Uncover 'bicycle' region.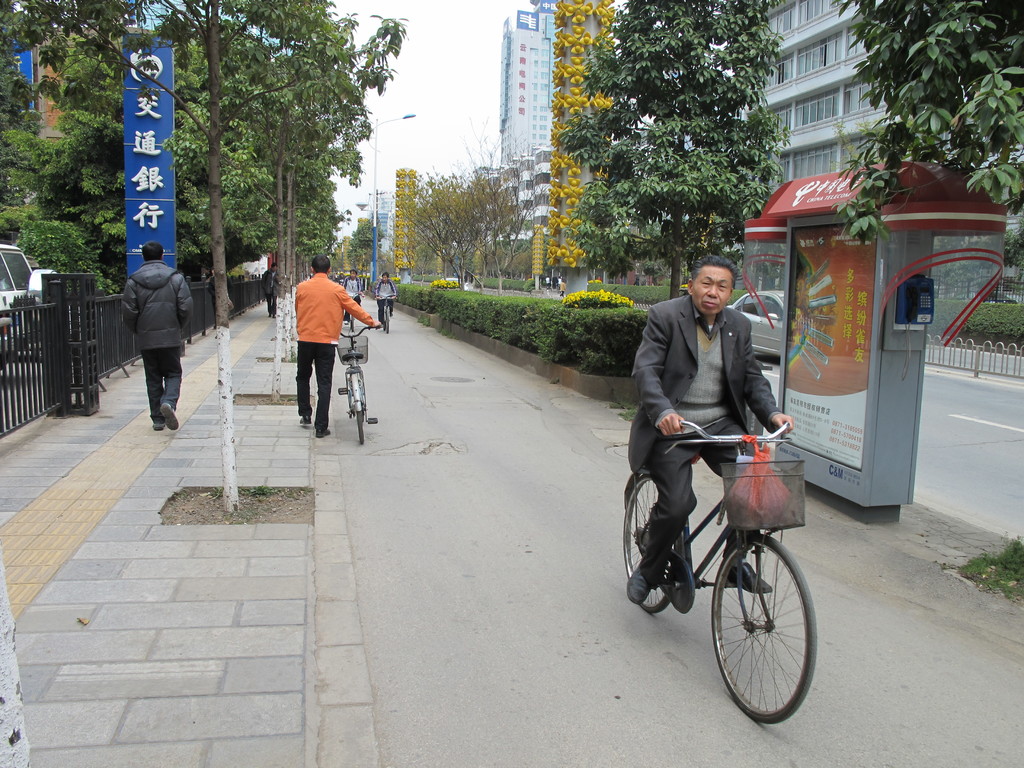
Uncovered: bbox=(374, 296, 401, 335).
